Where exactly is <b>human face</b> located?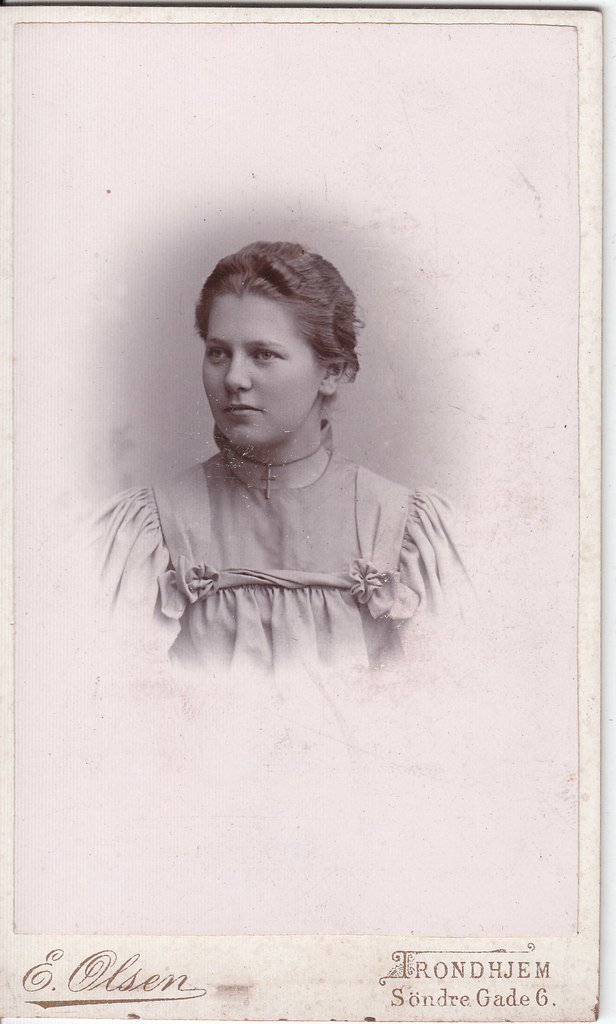
Its bounding box is rect(201, 290, 328, 449).
